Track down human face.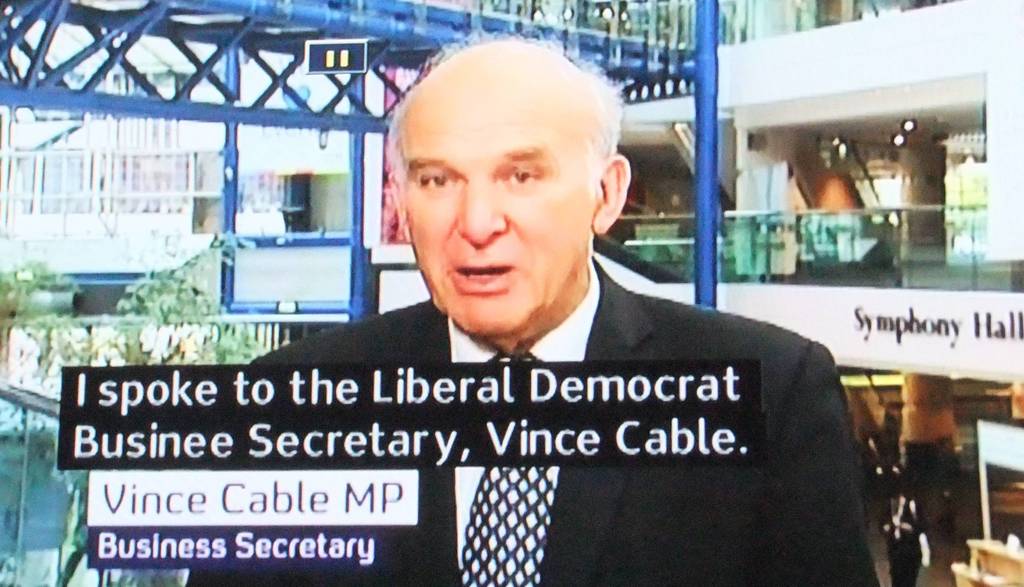
Tracked to (401,56,596,340).
